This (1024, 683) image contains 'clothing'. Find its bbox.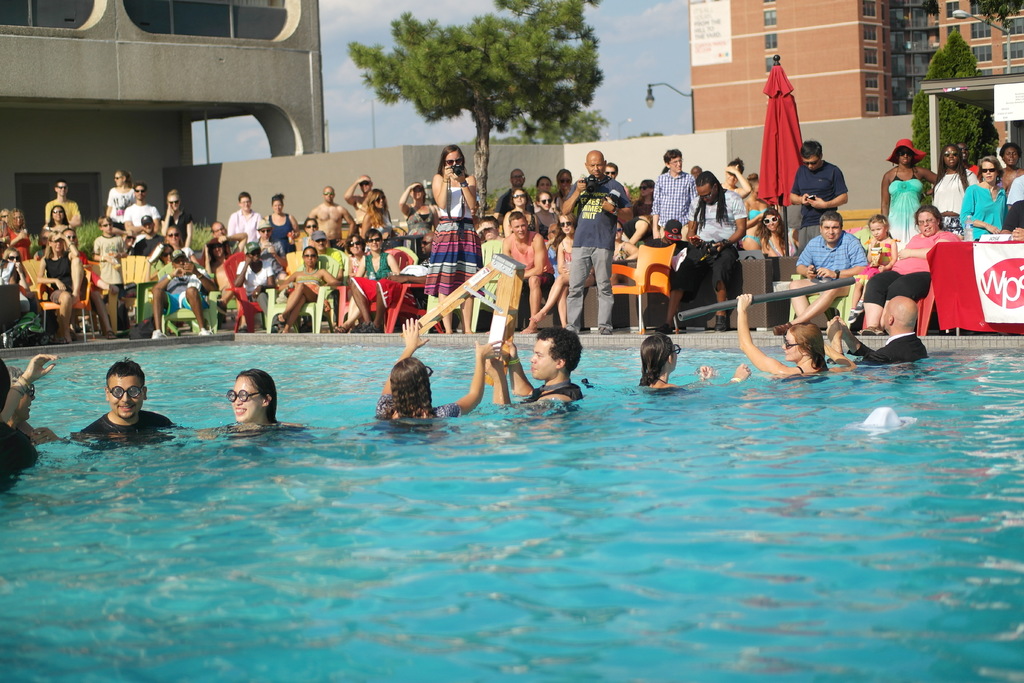
(x1=781, y1=165, x2=862, y2=230).
